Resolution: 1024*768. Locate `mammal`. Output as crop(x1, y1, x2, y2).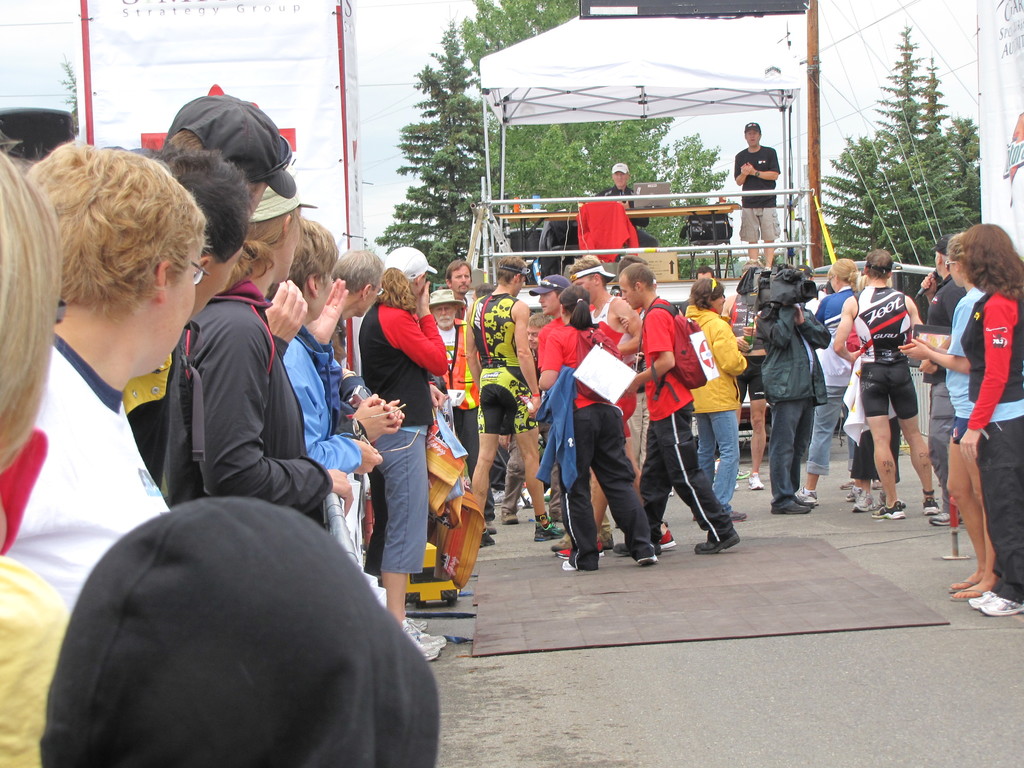
crop(500, 308, 568, 523).
